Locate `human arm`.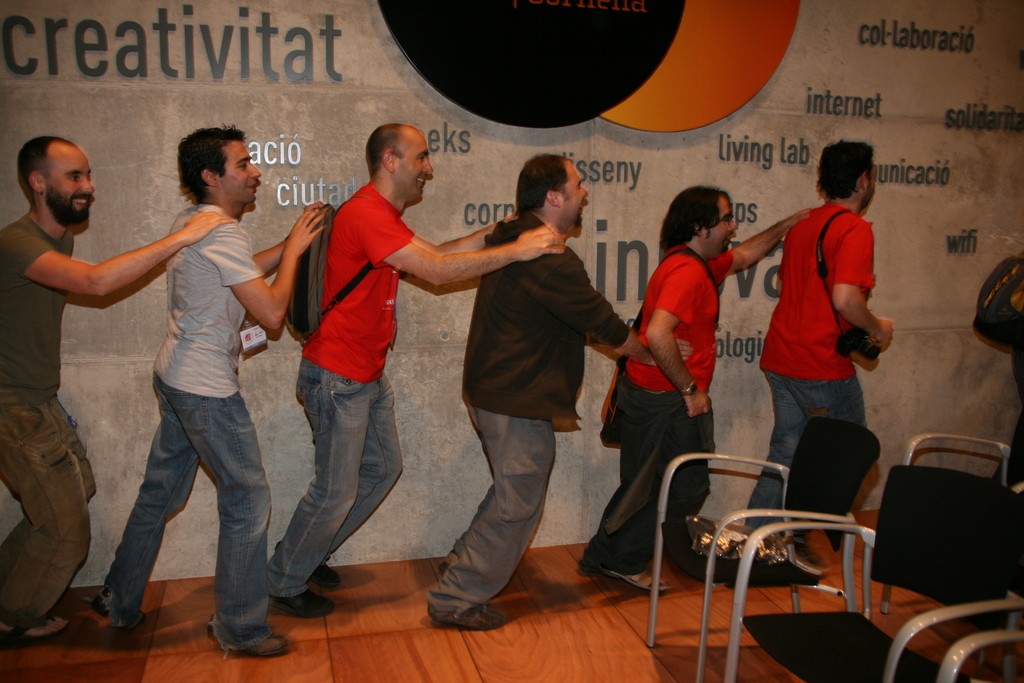
Bounding box: rect(199, 203, 330, 332).
